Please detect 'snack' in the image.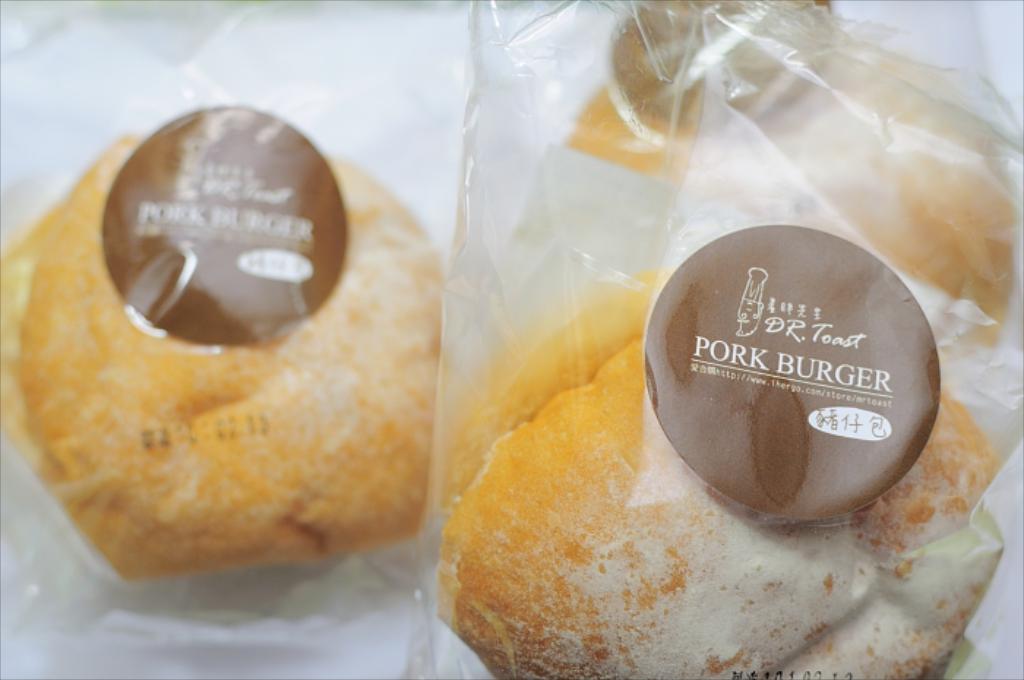
region(434, 225, 1005, 674).
